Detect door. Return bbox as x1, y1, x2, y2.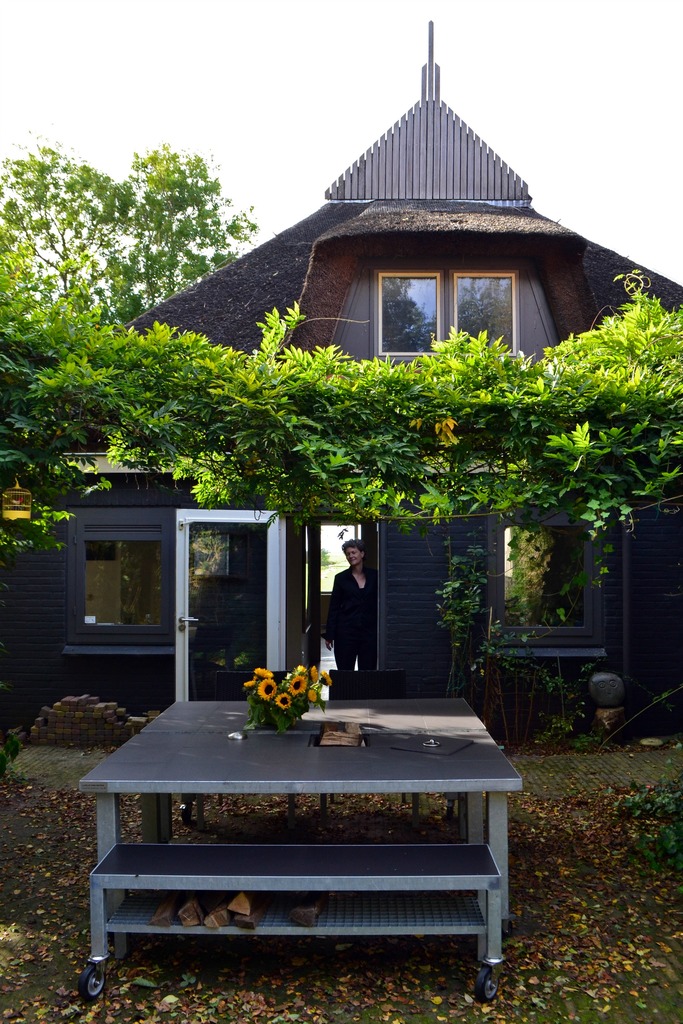
167, 502, 285, 703.
